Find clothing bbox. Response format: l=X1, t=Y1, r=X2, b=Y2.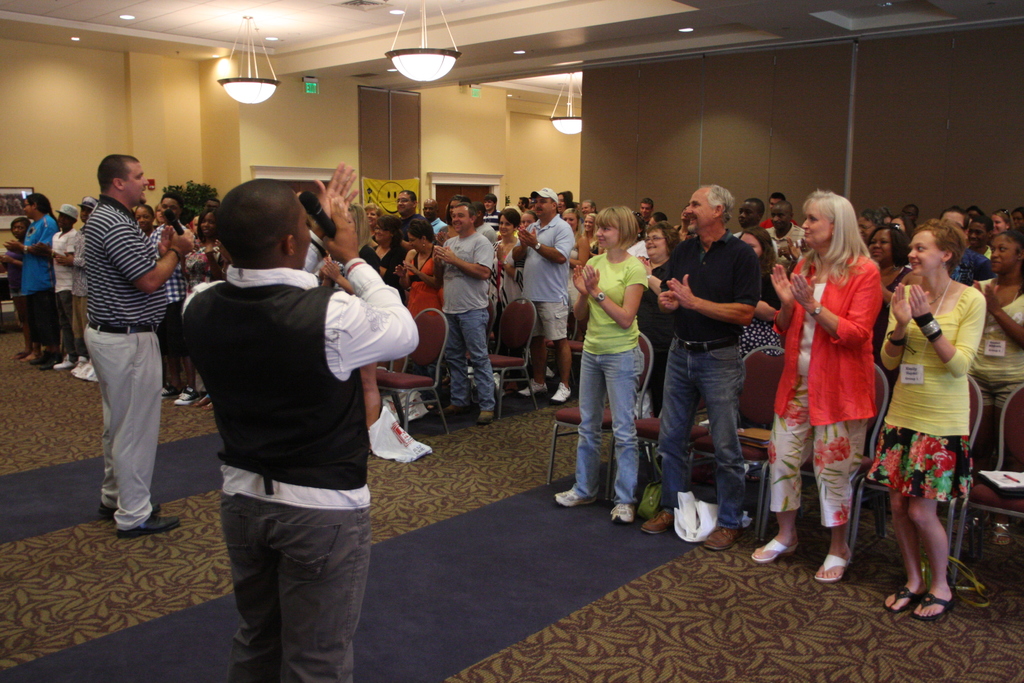
l=138, t=227, r=202, b=298.
